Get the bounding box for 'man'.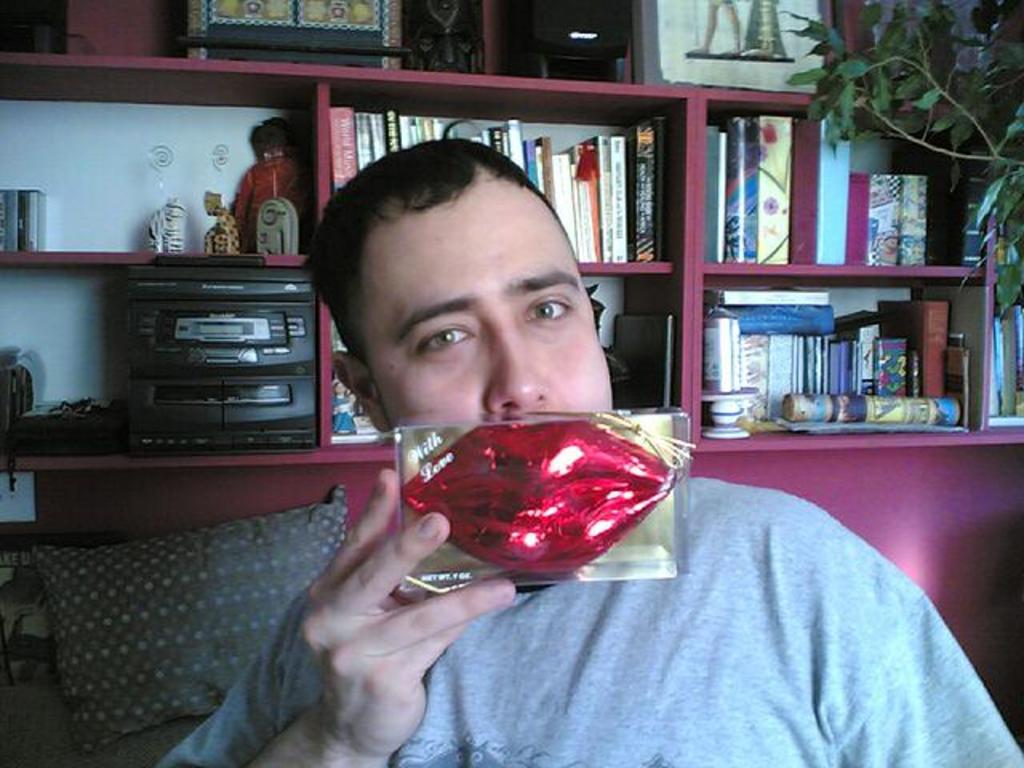
bbox=[152, 136, 1022, 766].
